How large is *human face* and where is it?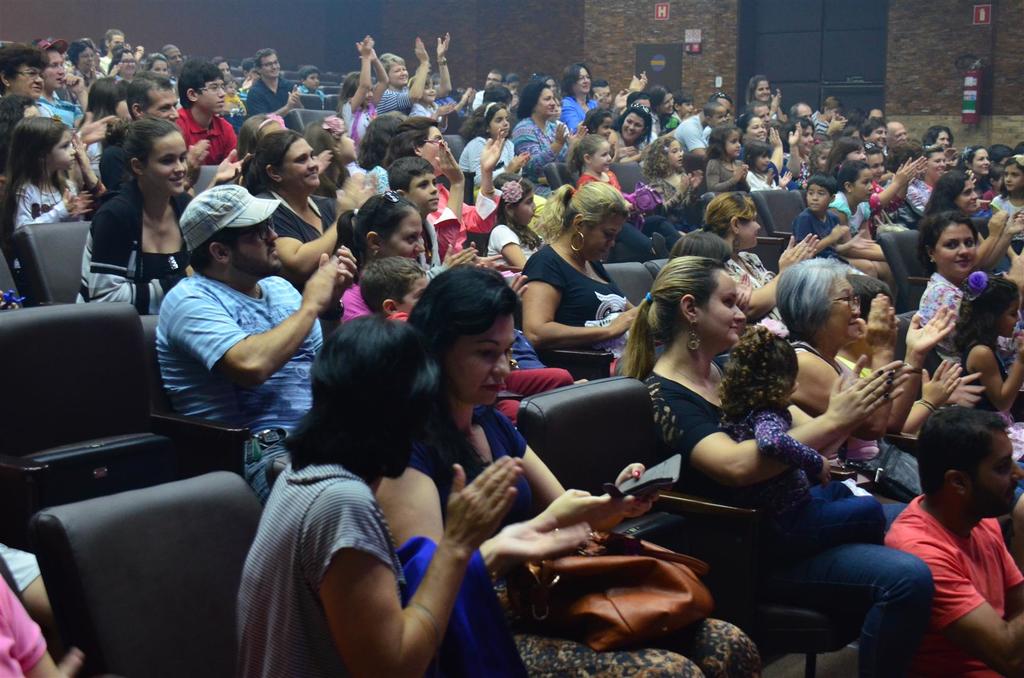
Bounding box: box=[423, 125, 444, 175].
